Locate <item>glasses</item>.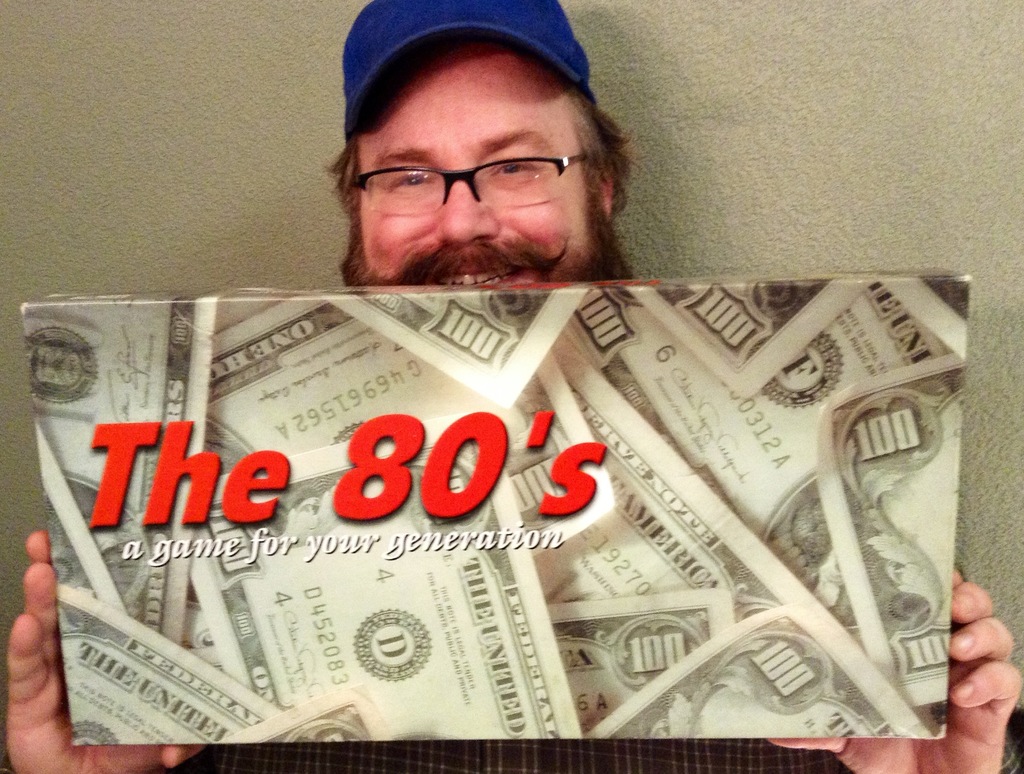
Bounding box: locate(356, 133, 600, 205).
